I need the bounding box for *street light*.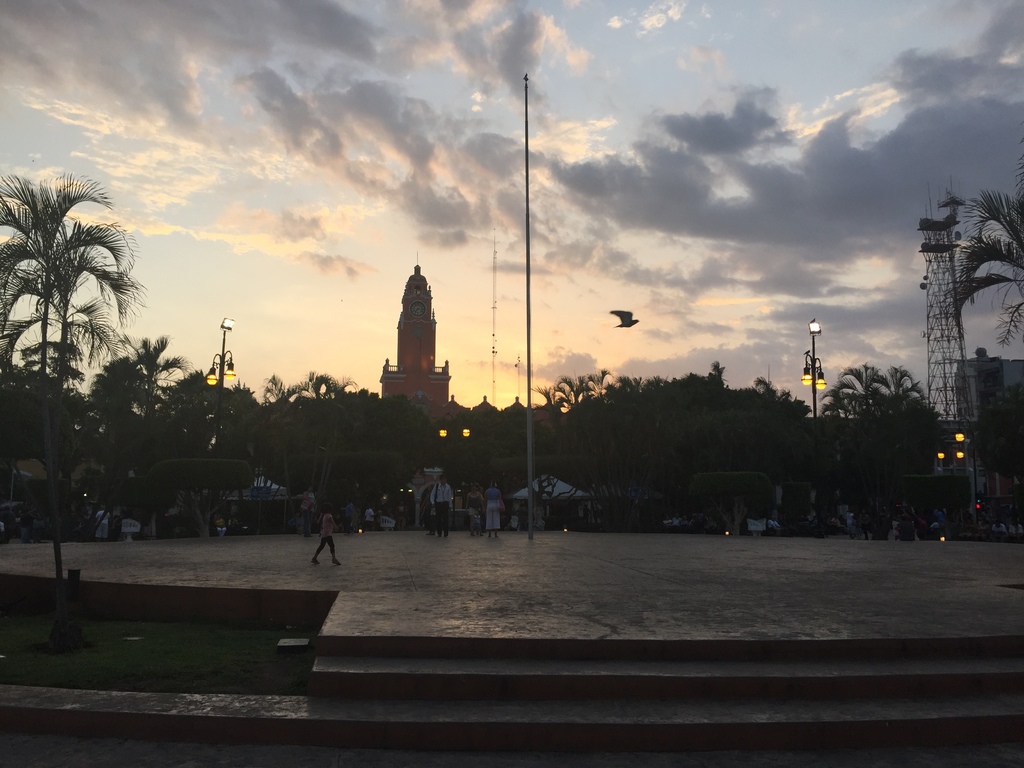
Here it is: <region>437, 413, 462, 438</region>.
